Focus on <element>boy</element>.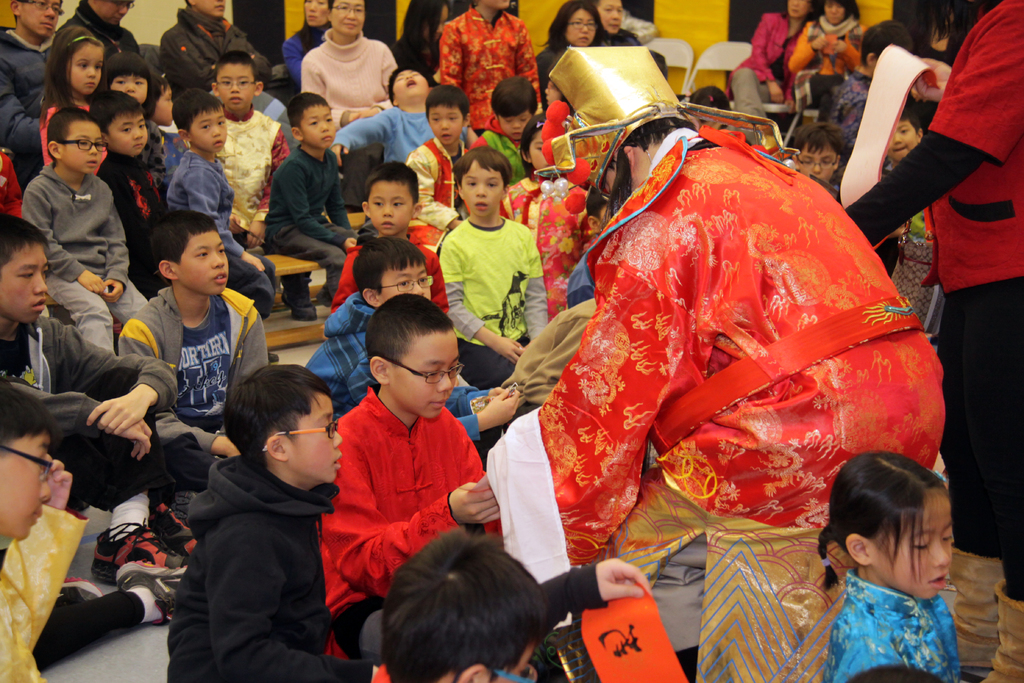
Focused at pyautogui.locateOnScreen(792, 127, 847, 178).
